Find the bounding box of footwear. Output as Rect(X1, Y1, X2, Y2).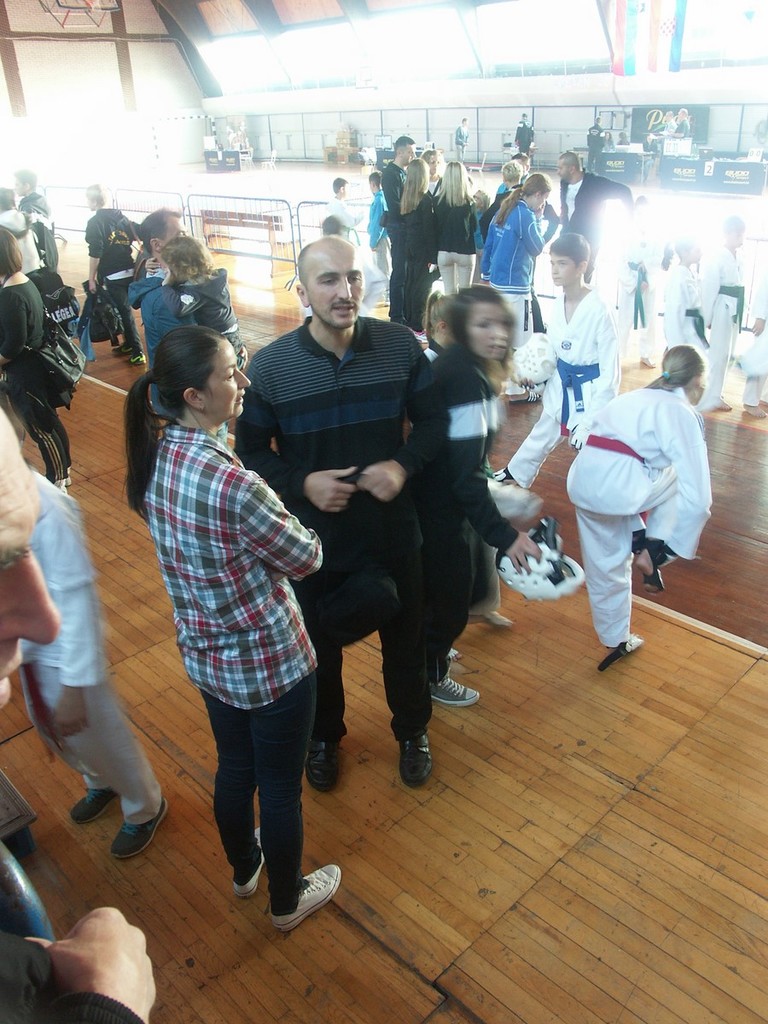
Rect(110, 342, 131, 352).
